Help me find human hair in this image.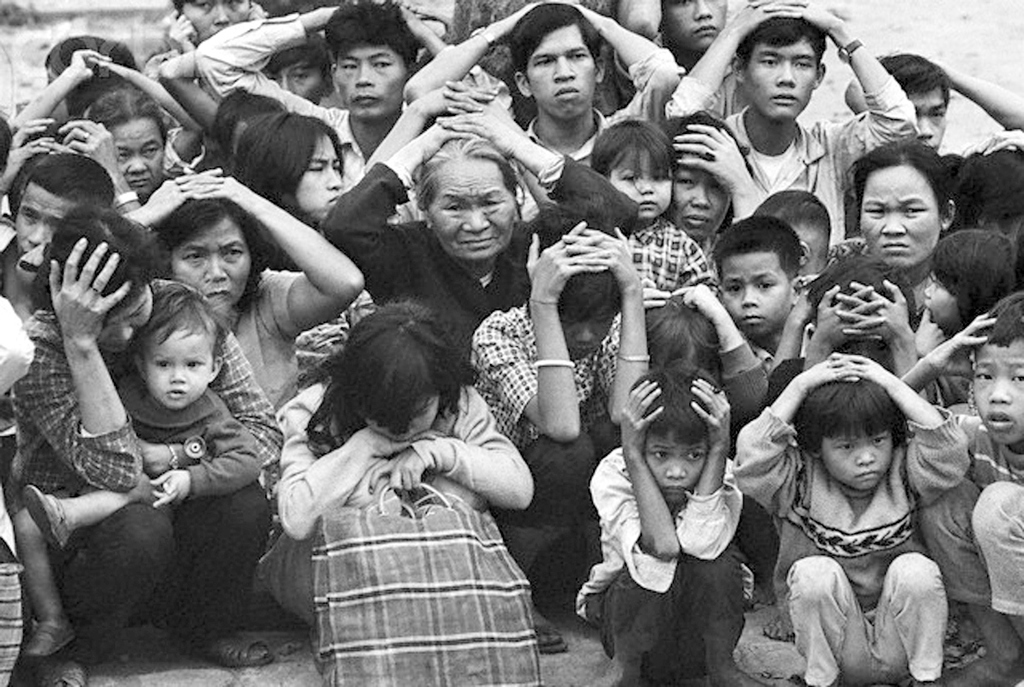
Found it: box(792, 379, 906, 487).
